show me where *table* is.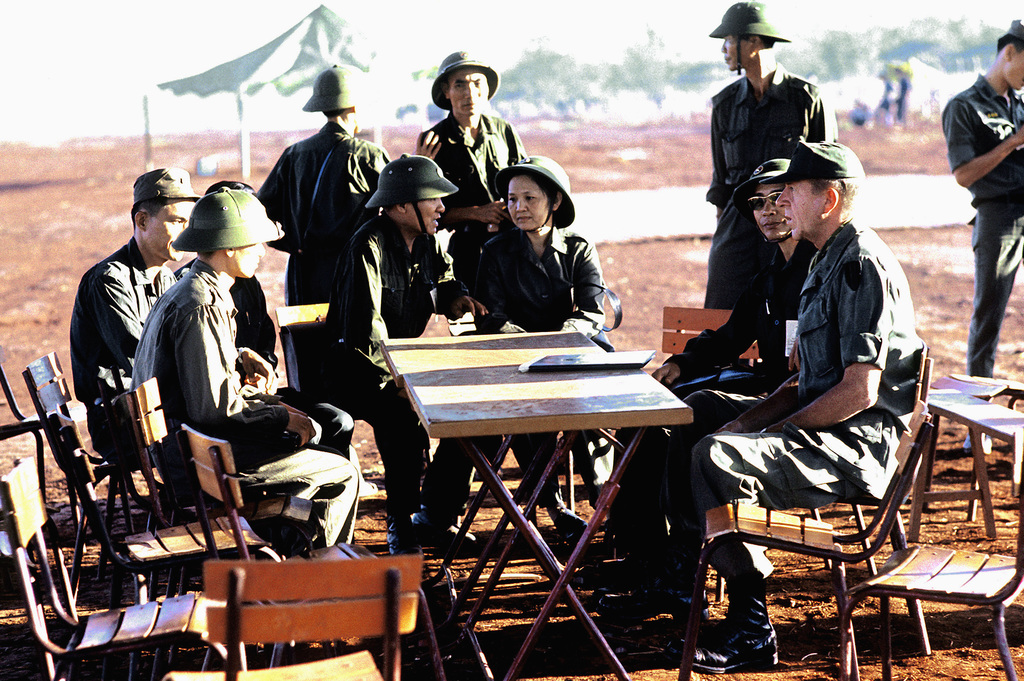
*table* is at <box>361,314,716,634</box>.
